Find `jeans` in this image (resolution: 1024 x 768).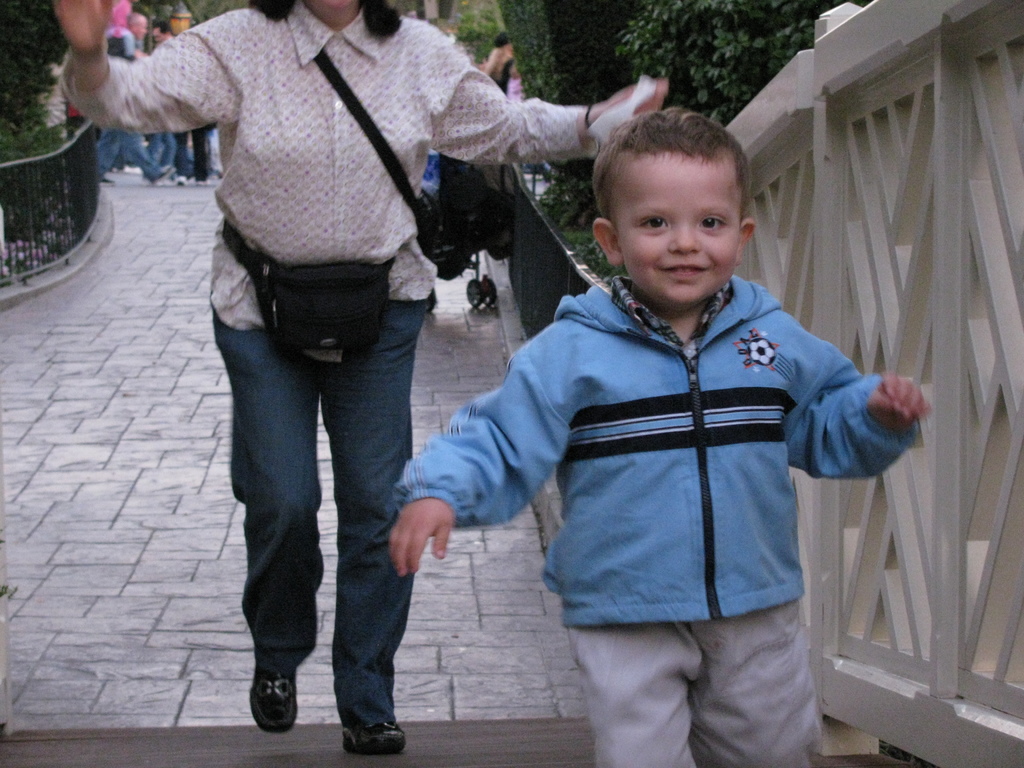
{"left": 100, "top": 131, "right": 154, "bottom": 179}.
